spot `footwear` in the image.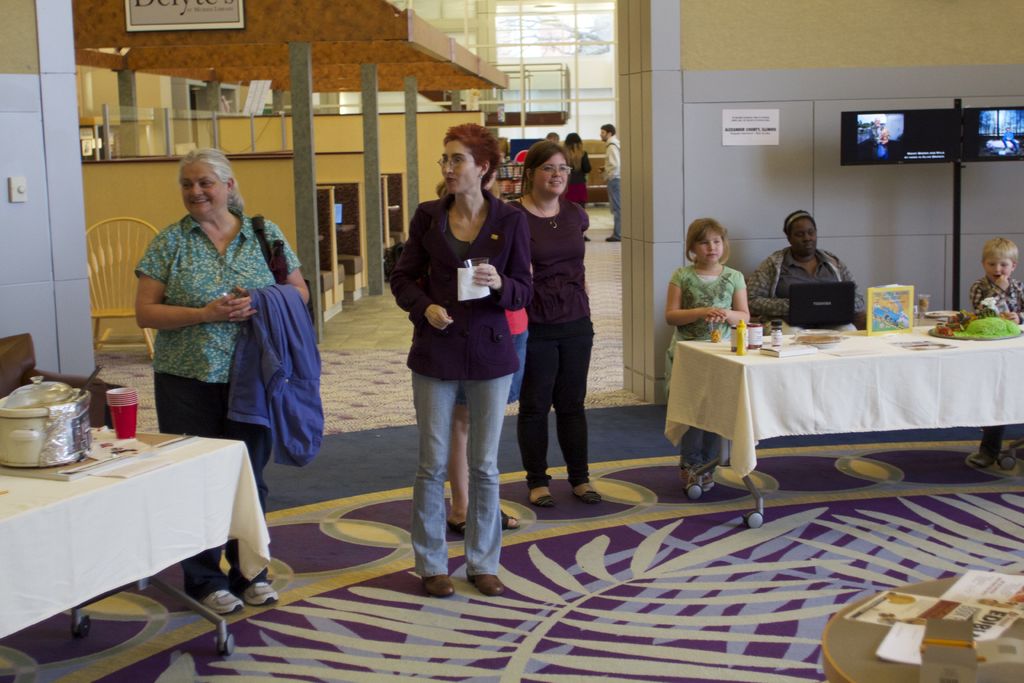
`footwear` found at region(573, 487, 605, 503).
